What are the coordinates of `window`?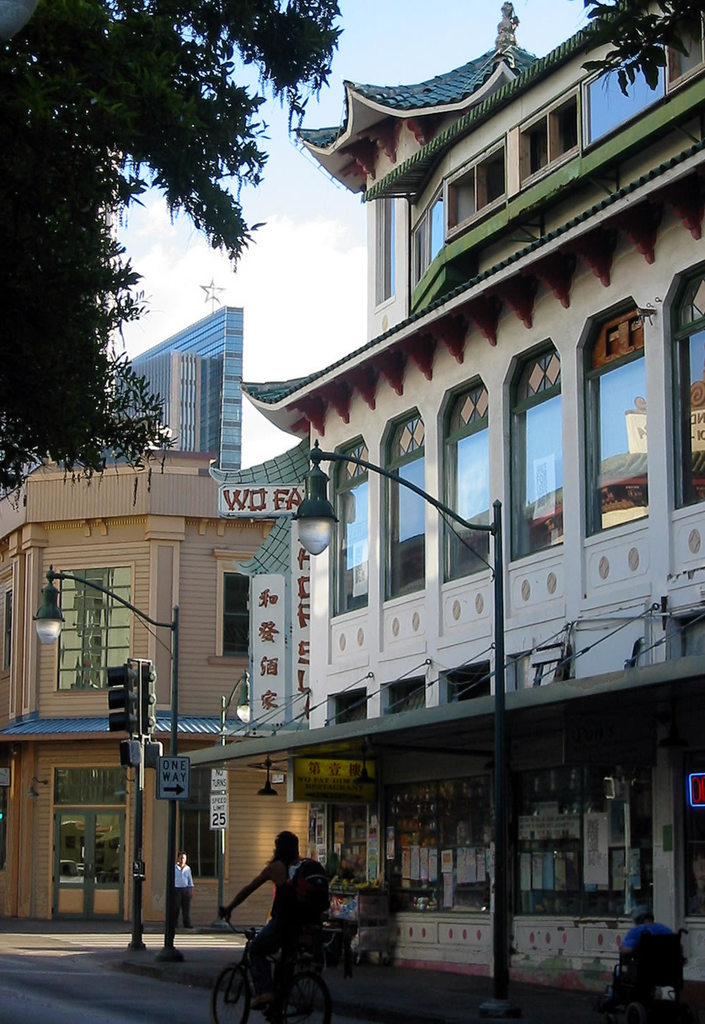
[x1=330, y1=444, x2=374, y2=616].
